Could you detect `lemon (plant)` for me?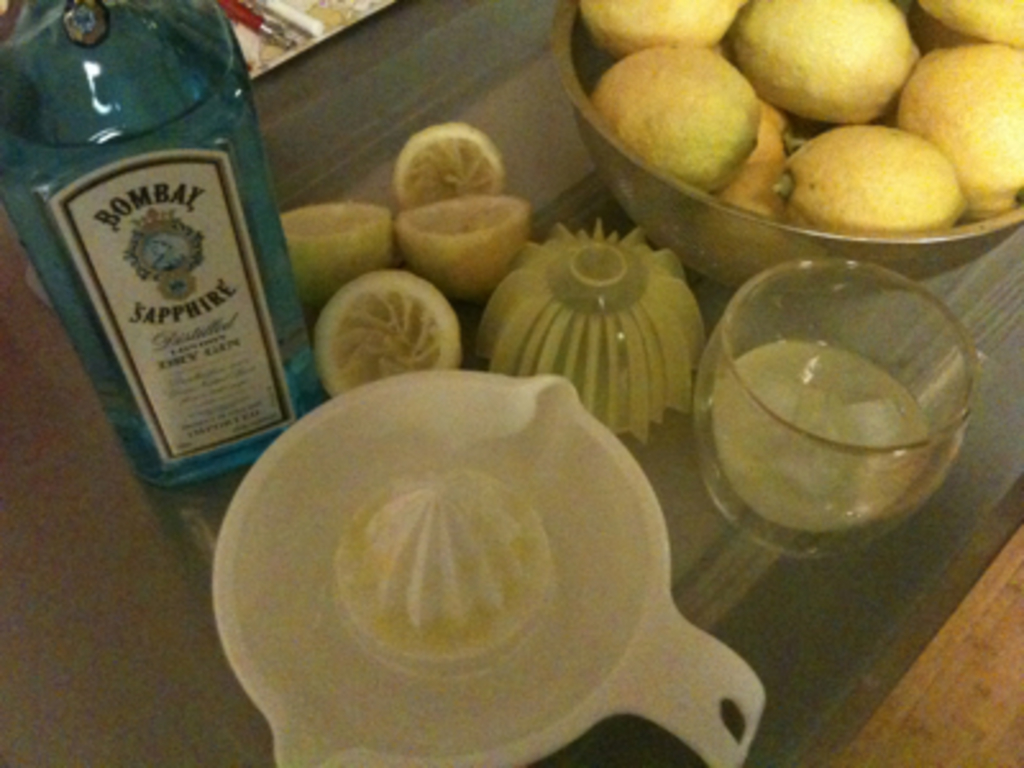
Detection result: <box>399,189,532,294</box>.
